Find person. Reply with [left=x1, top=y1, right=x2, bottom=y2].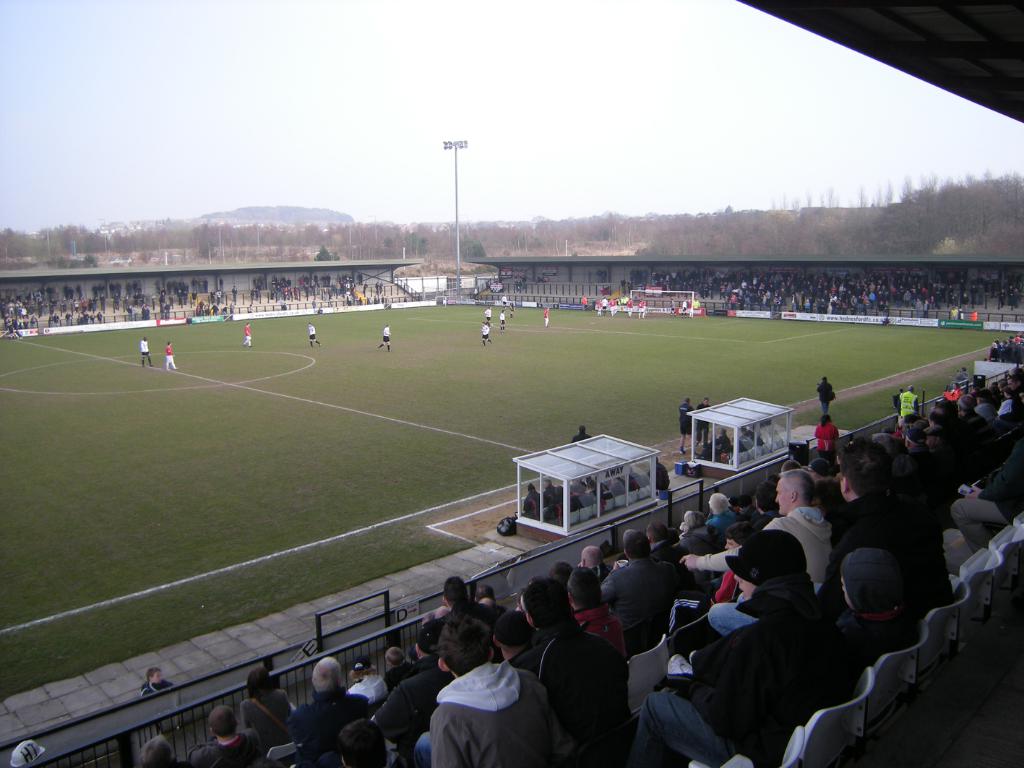
[left=611, top=298, right=619, bottom=313].
